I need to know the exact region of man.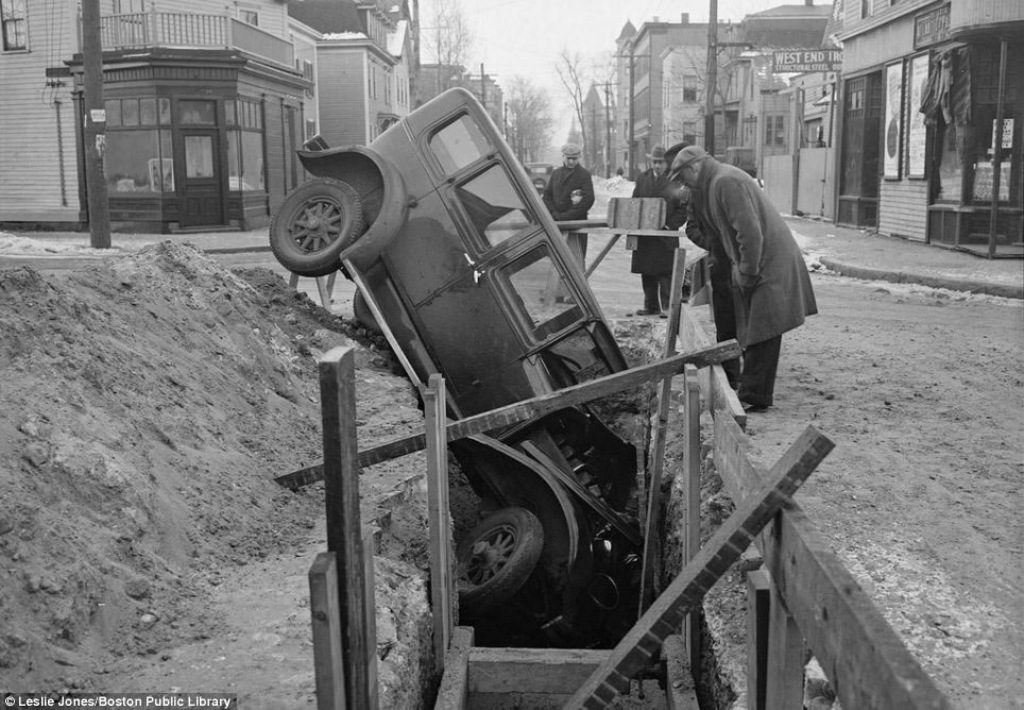
Region: 625,148,679,318.
